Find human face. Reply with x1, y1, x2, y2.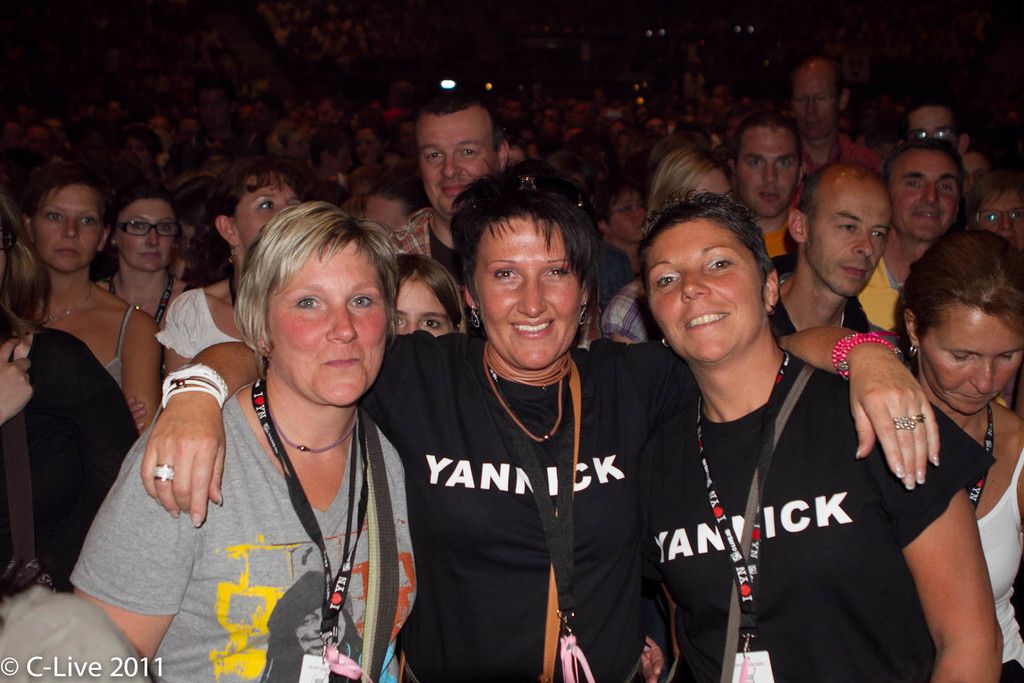
886, 149, 951, 250.
